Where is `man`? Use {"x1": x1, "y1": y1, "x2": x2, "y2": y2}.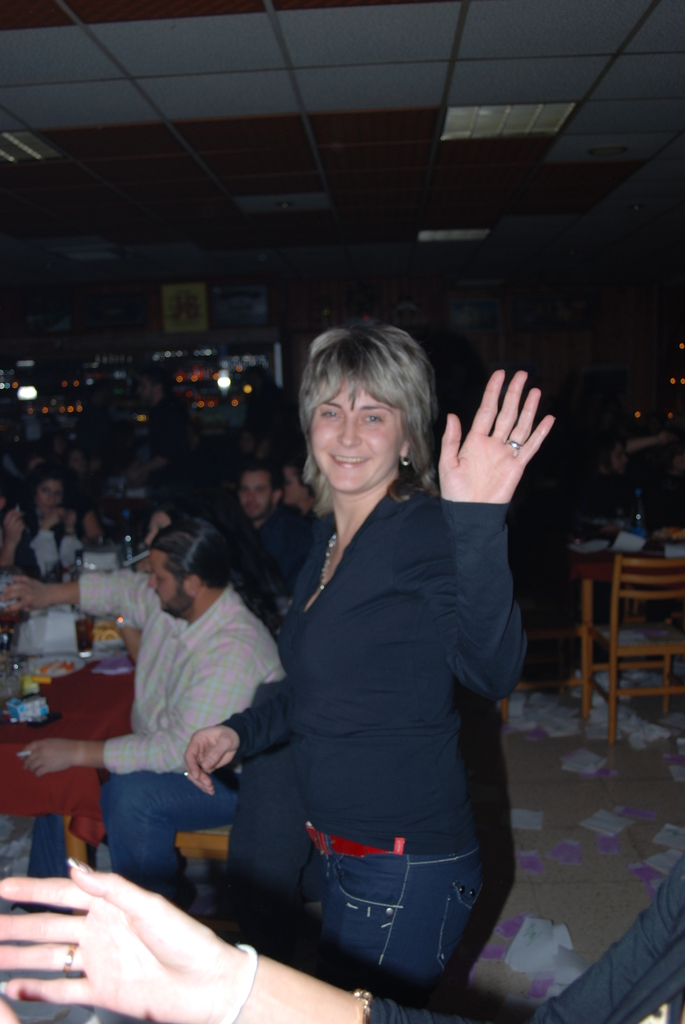
{"x1": 53, "y1": 515, "x2": 283, "y2": 940}.
